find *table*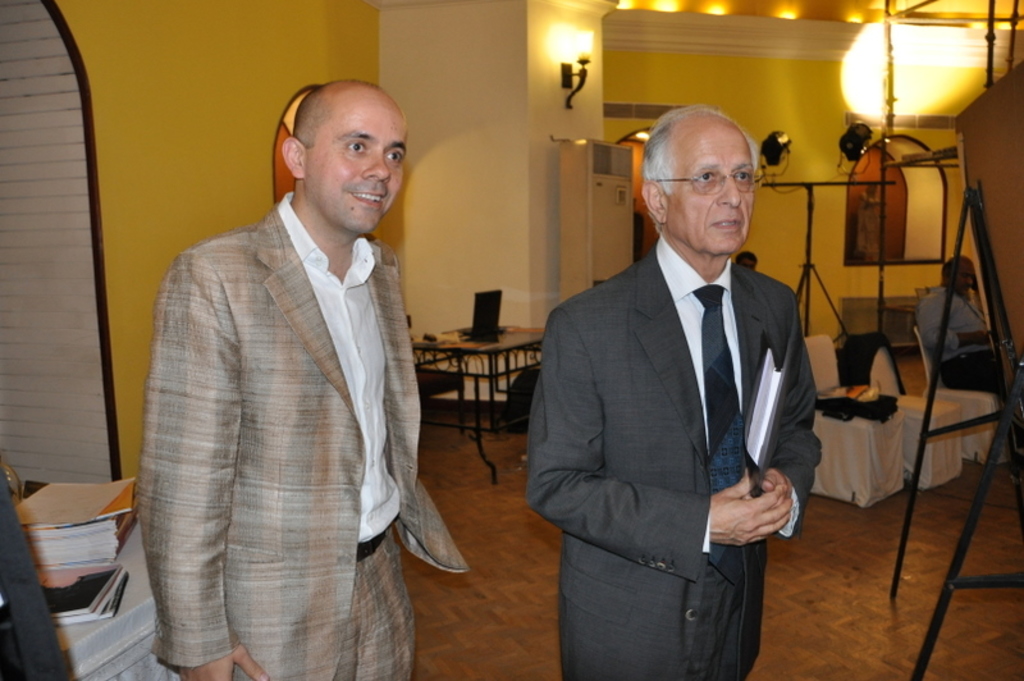
70/508/175/680
